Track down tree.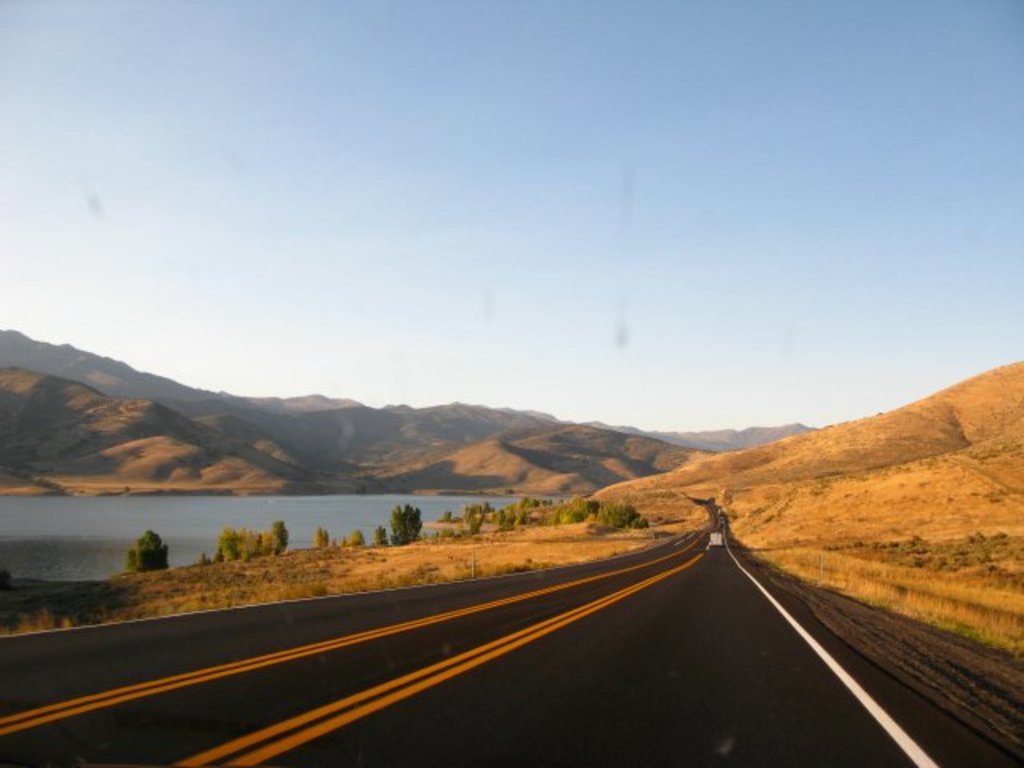
Tracked to region(373, 525, 384, 547).
